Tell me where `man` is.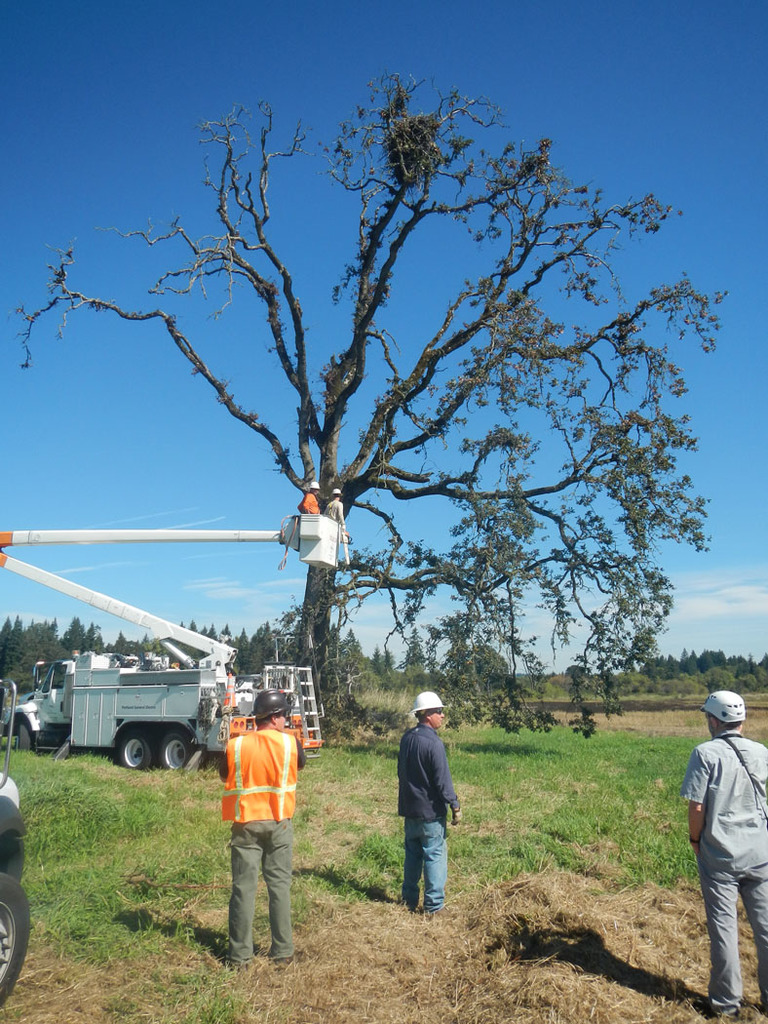
`man` is at select_region(224, 689, 314, 973).
